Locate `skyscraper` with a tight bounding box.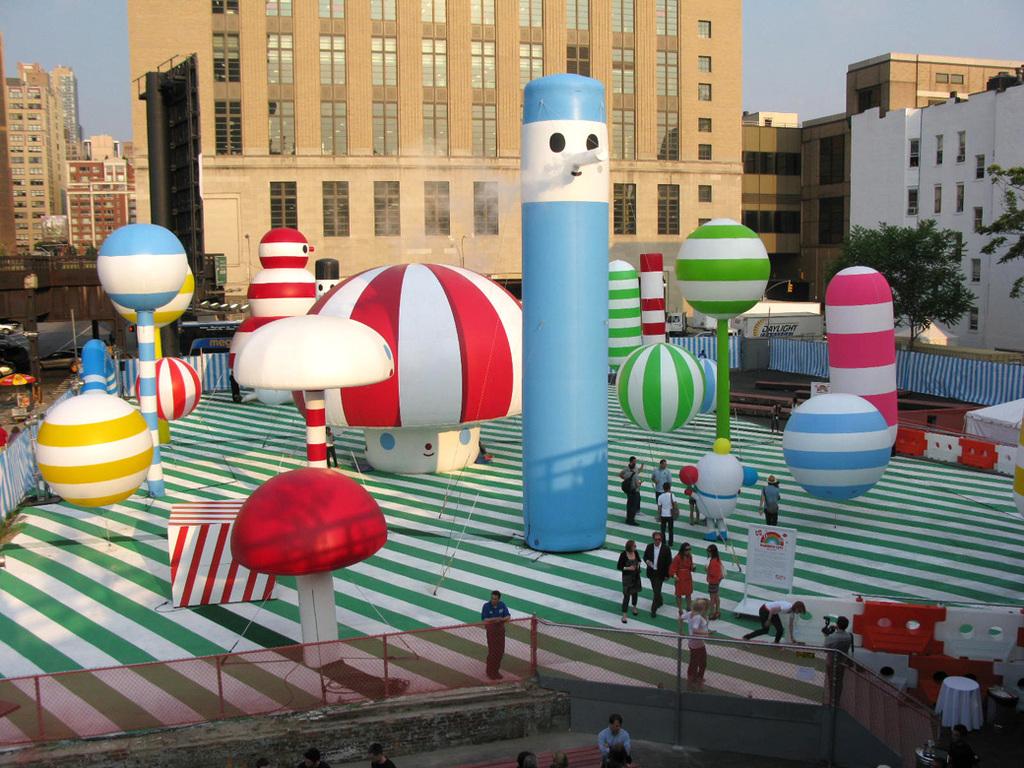
x1=130, y1=0, x2=746, y2=317.
